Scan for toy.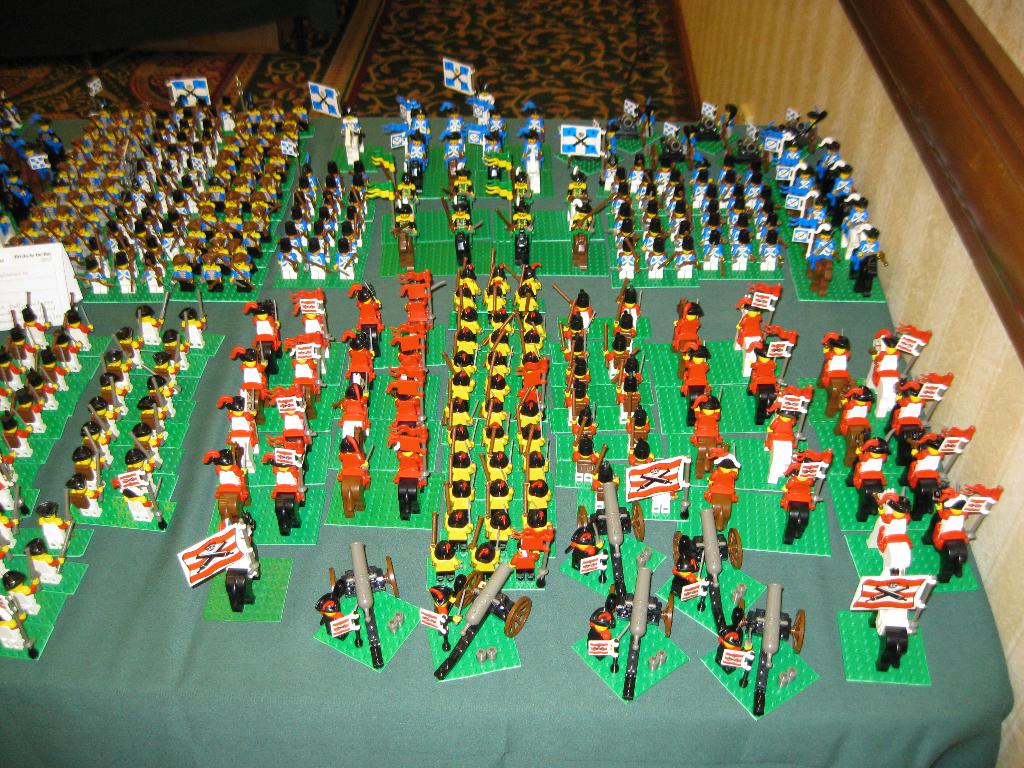
Scan result: x1=328, y1=160, x2=347, y2=200.
